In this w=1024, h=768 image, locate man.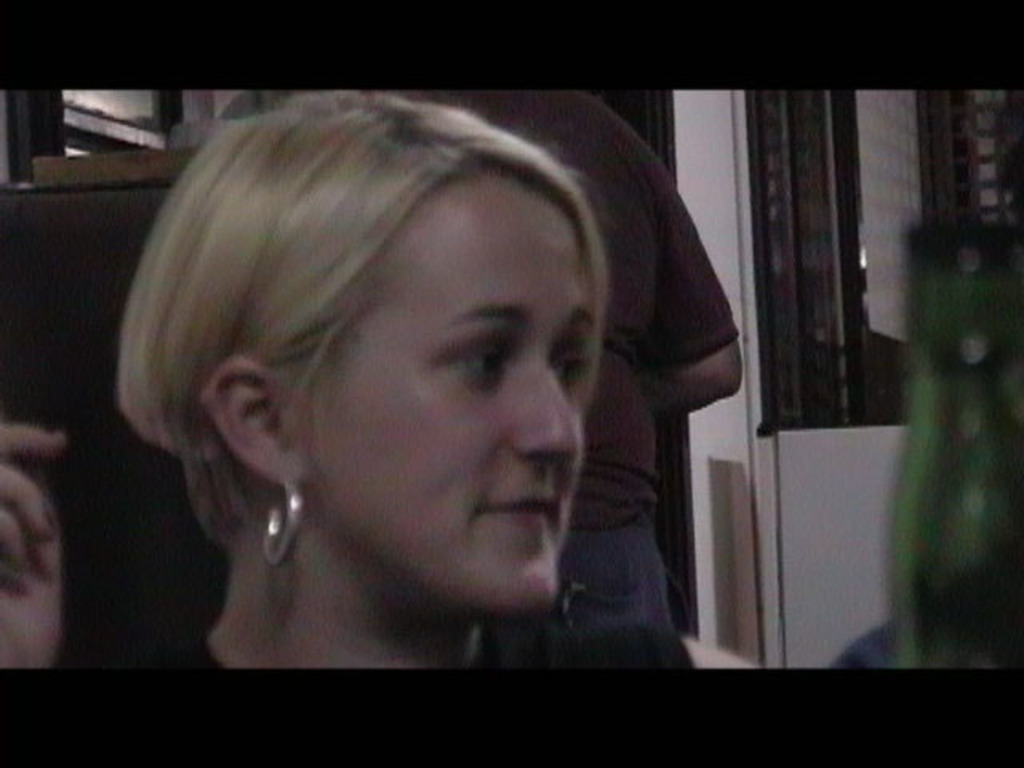
Bounding box: rect(330, 77, 744, 686).
